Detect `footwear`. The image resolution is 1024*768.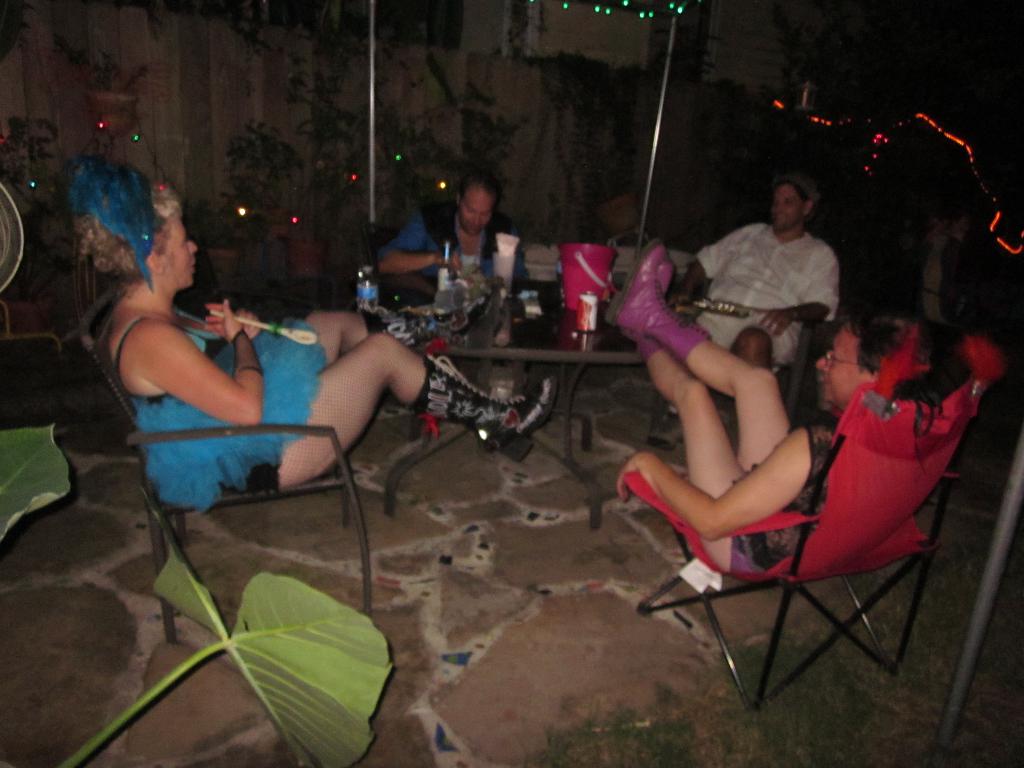
{"x1": 404, "y1": 355, "x2": 558, "y2": 460}.
